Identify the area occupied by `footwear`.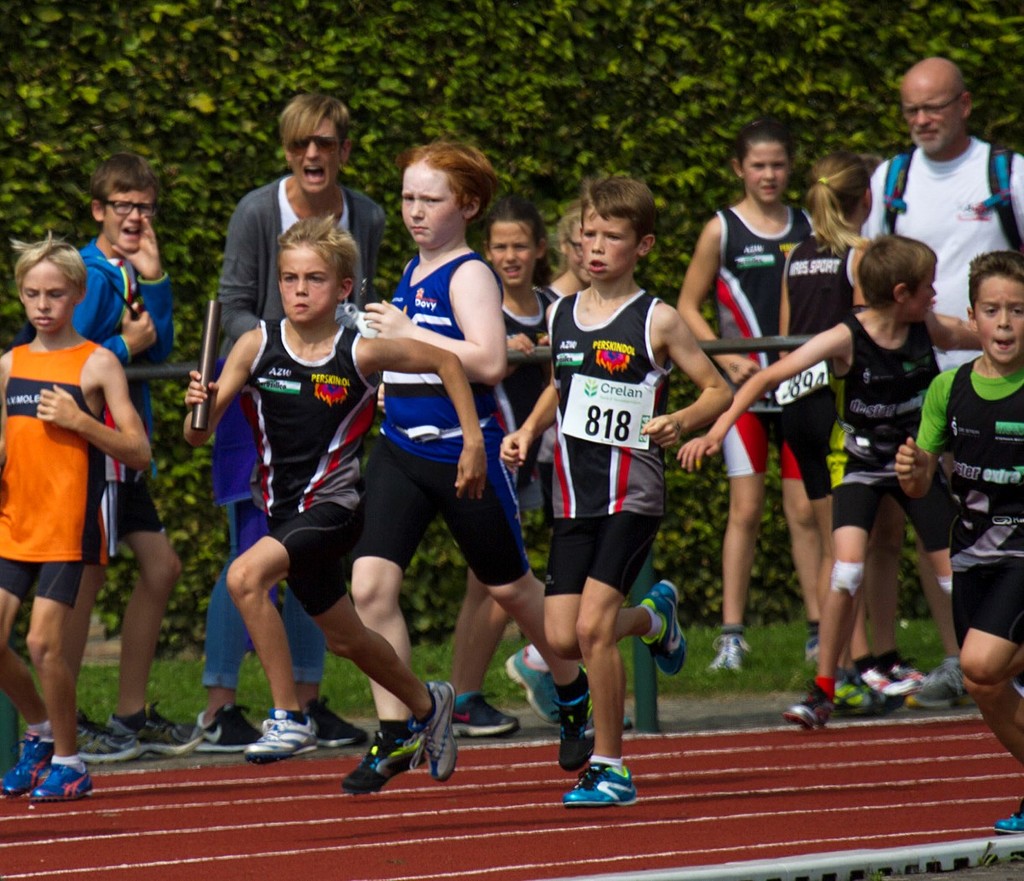
Area: detection(458, 691, 512, 738).
